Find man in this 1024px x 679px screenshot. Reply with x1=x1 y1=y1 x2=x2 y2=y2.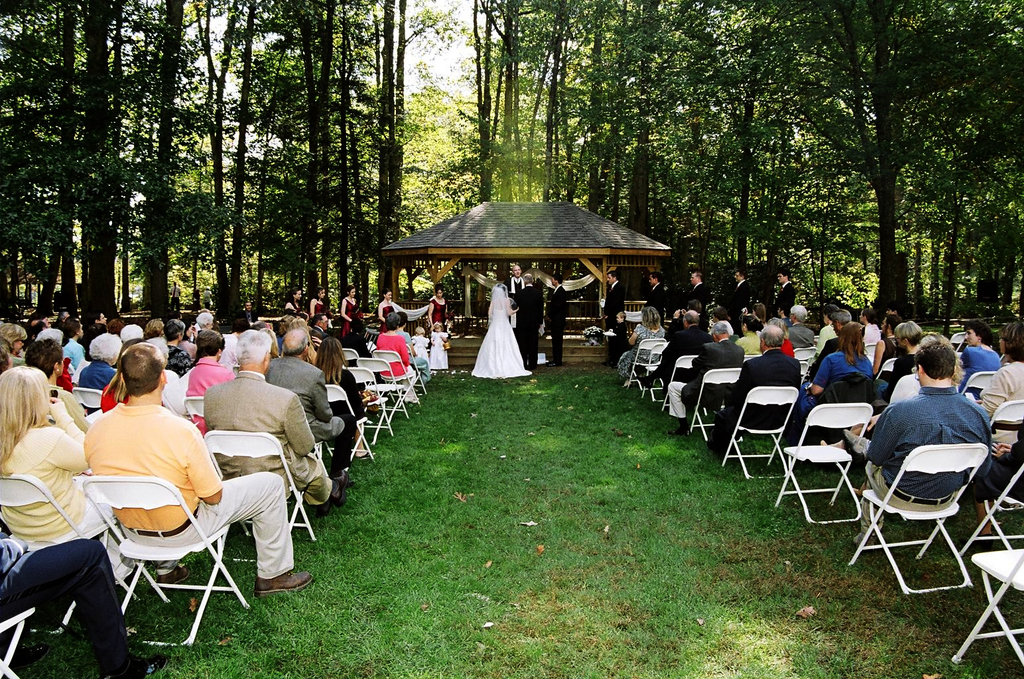
x1=265 y1=323 x2=354 y2=486.
